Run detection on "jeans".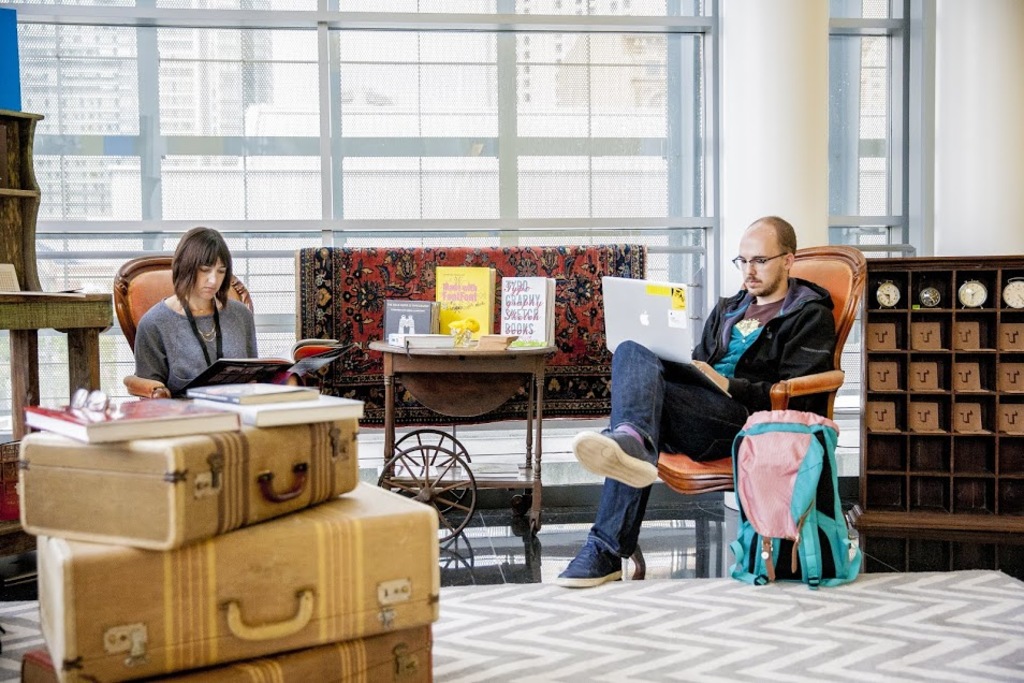
Result: 582,336,761,557.
